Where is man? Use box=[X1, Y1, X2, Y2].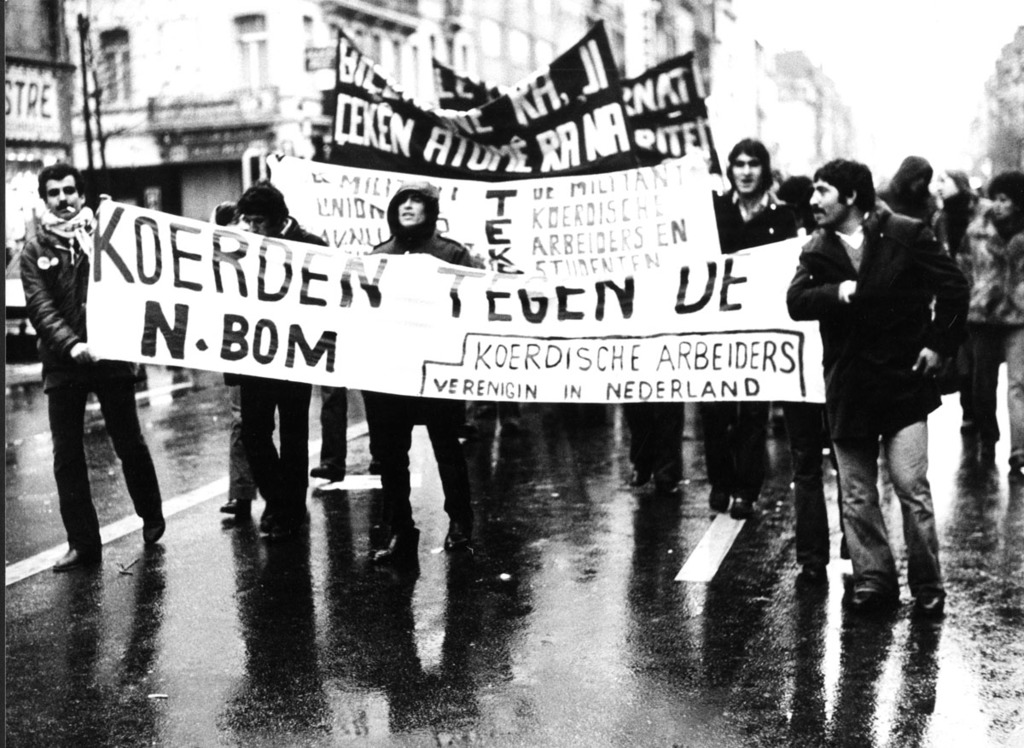
box=[358, 177, 475, 573].
